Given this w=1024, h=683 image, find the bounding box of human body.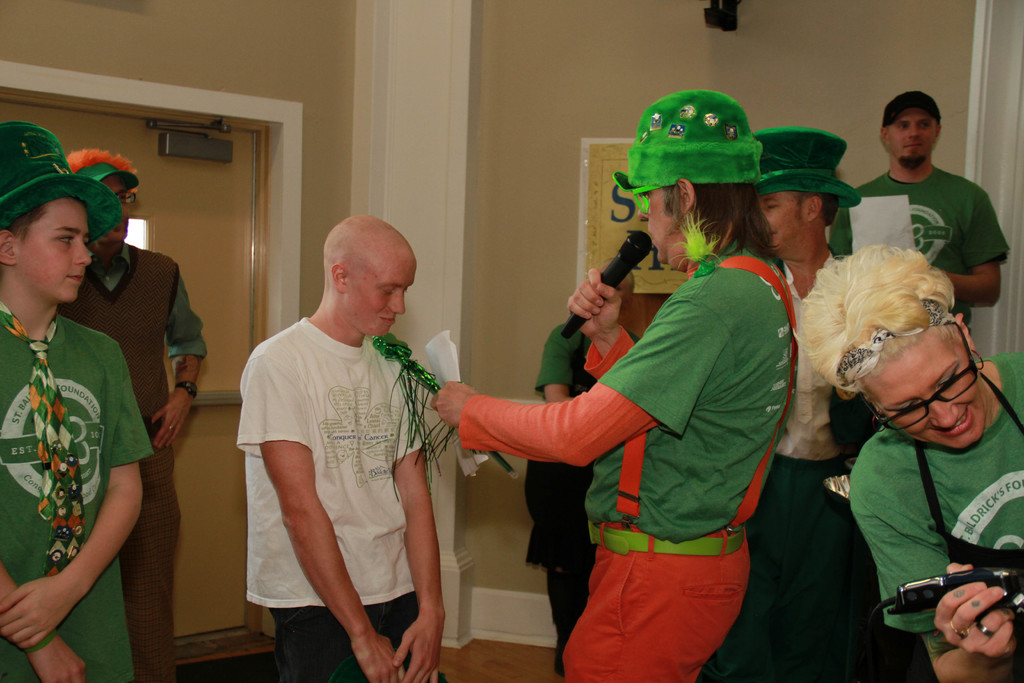
434 241 794 682.
